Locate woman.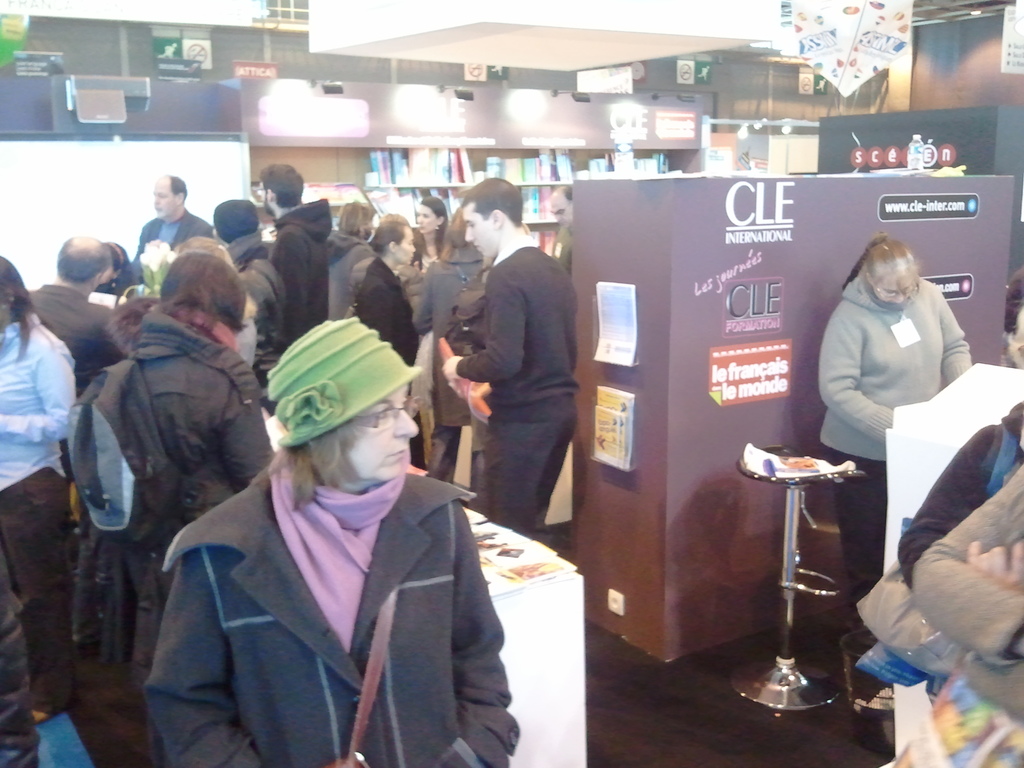
Bounding box: 0,252,71,717.
